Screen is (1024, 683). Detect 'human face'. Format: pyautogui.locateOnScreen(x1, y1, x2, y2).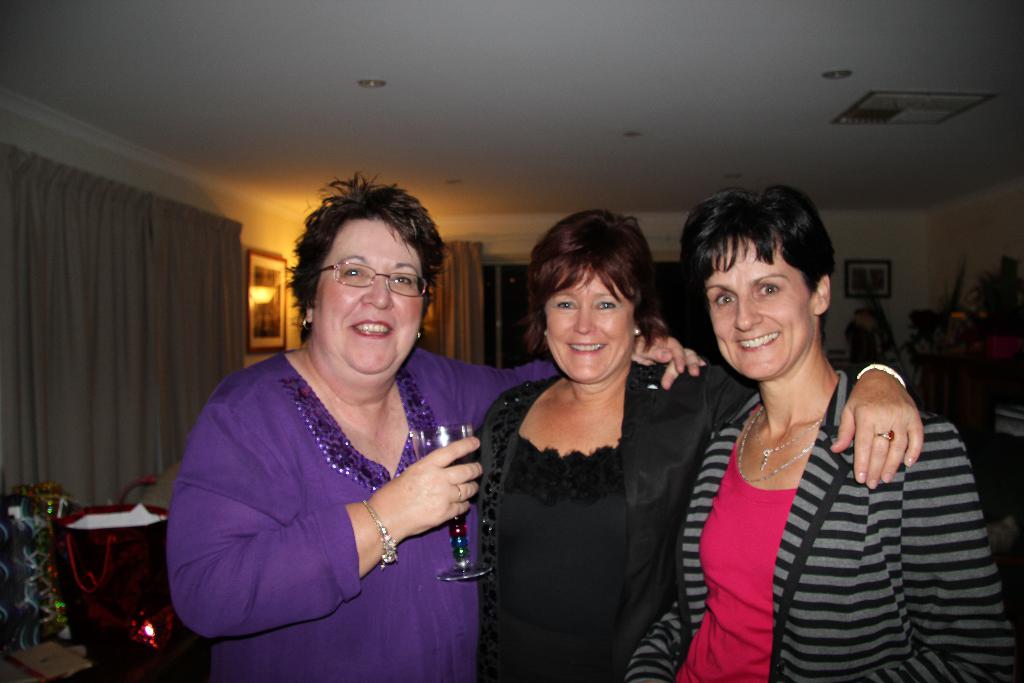
pyautogui.locateOnScreen(314, 222, 425, 367).
